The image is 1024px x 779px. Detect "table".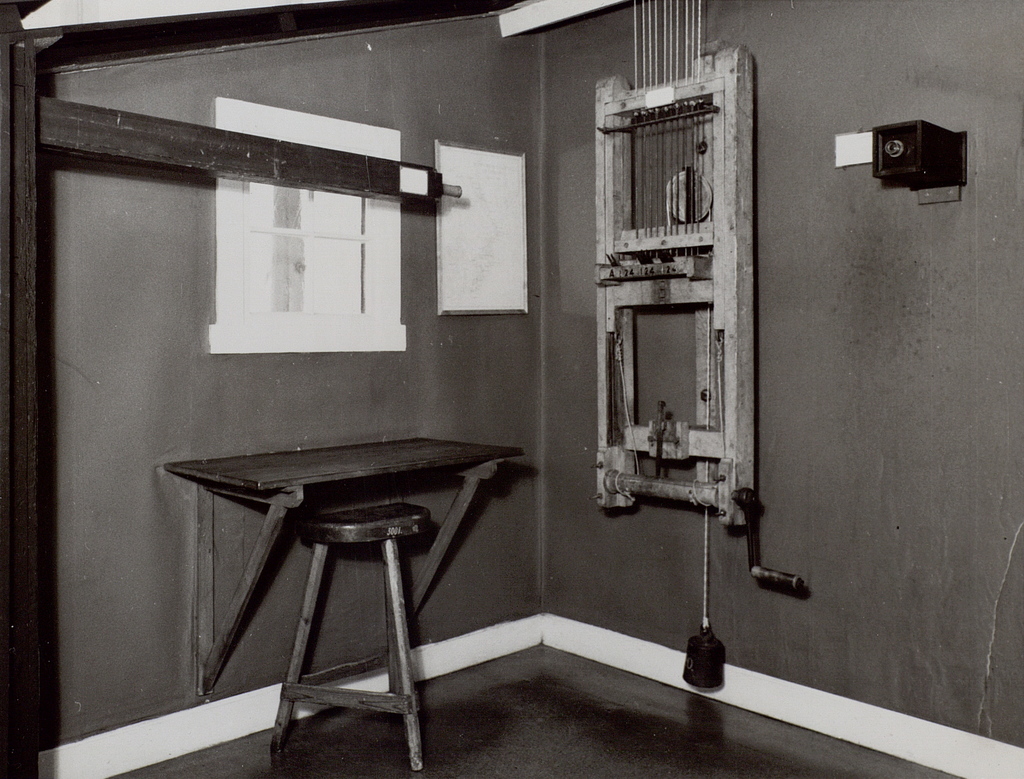
Detection: select_region(66, 247, 833, 737).
